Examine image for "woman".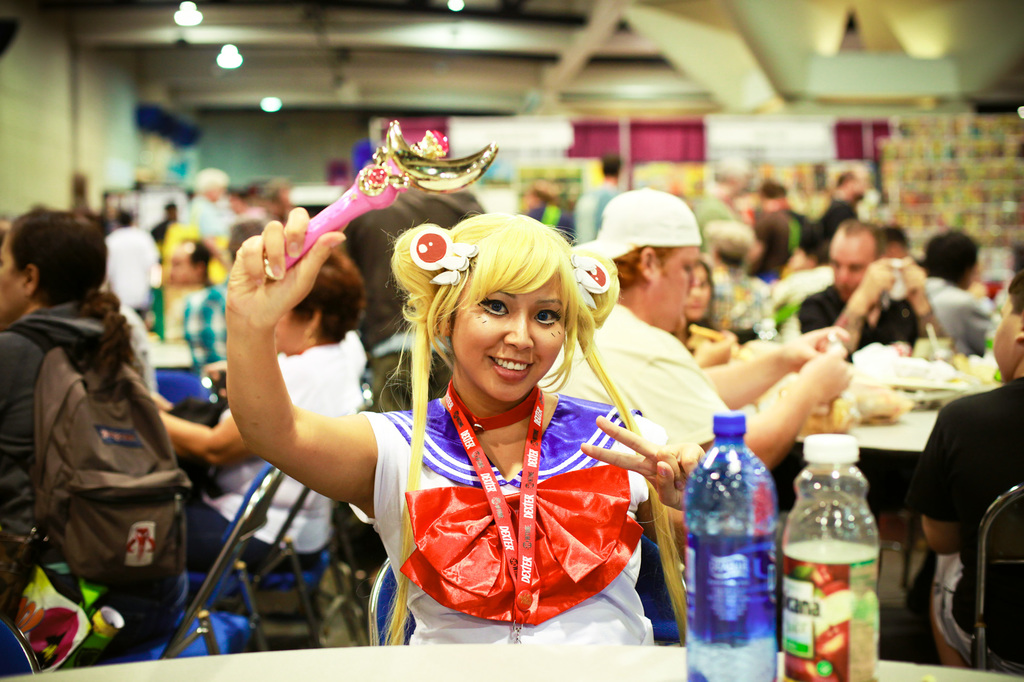
Examination result: 667 262 738 363.
